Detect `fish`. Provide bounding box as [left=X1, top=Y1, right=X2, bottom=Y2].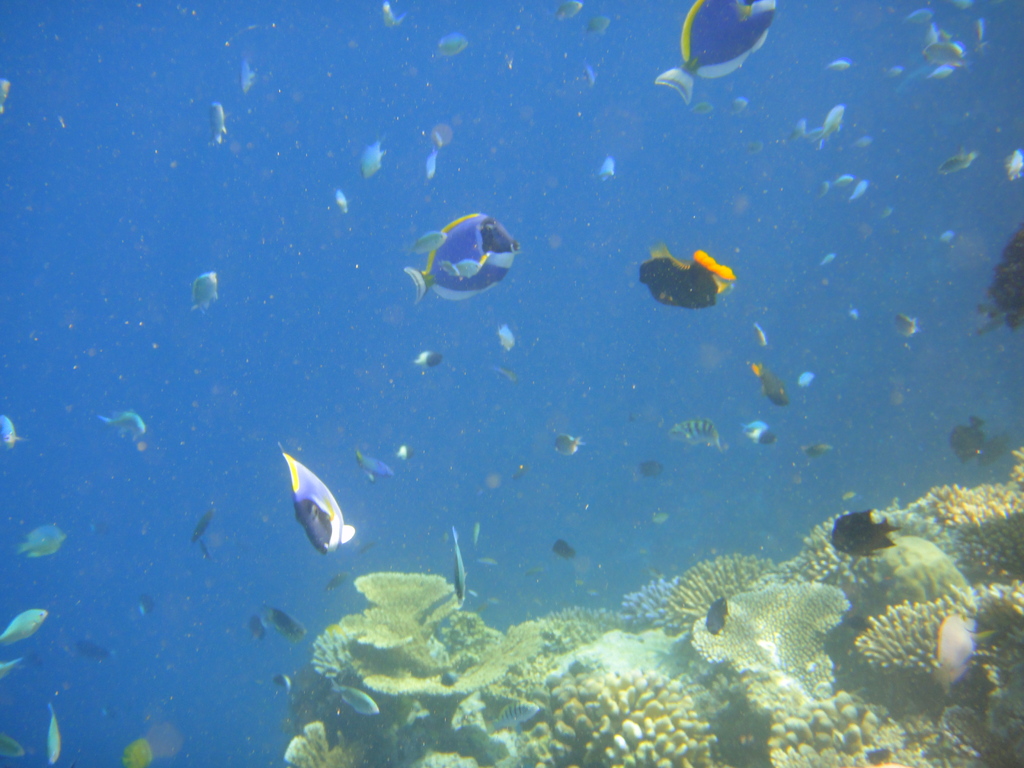
[left=820, top=104, right=845, bottom=145].
